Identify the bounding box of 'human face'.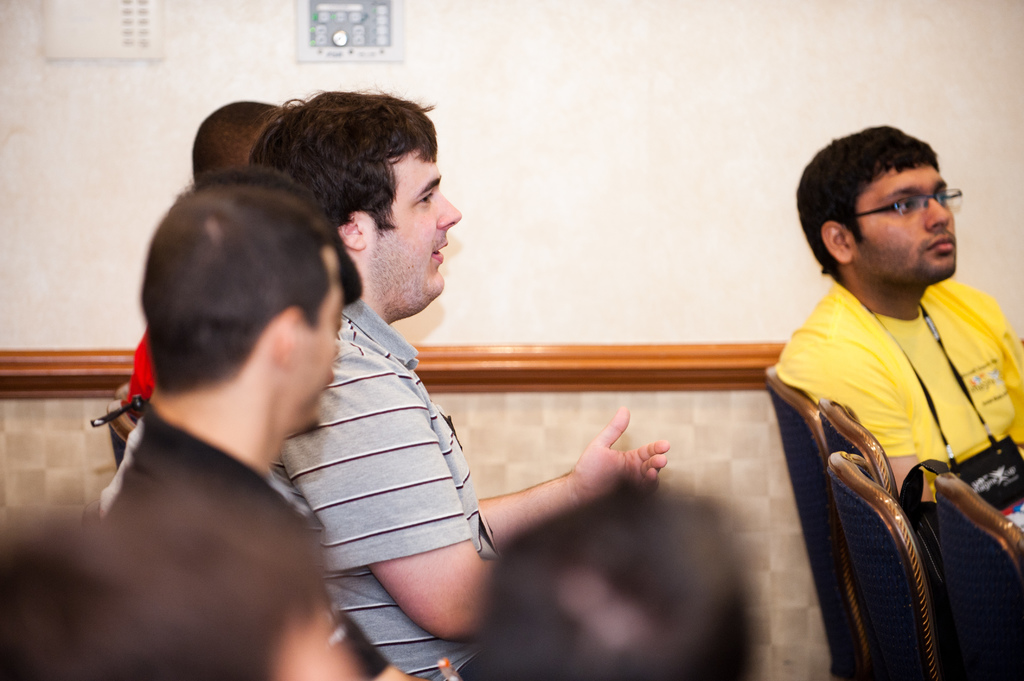
l=373, t=146, r=463, b=310.
